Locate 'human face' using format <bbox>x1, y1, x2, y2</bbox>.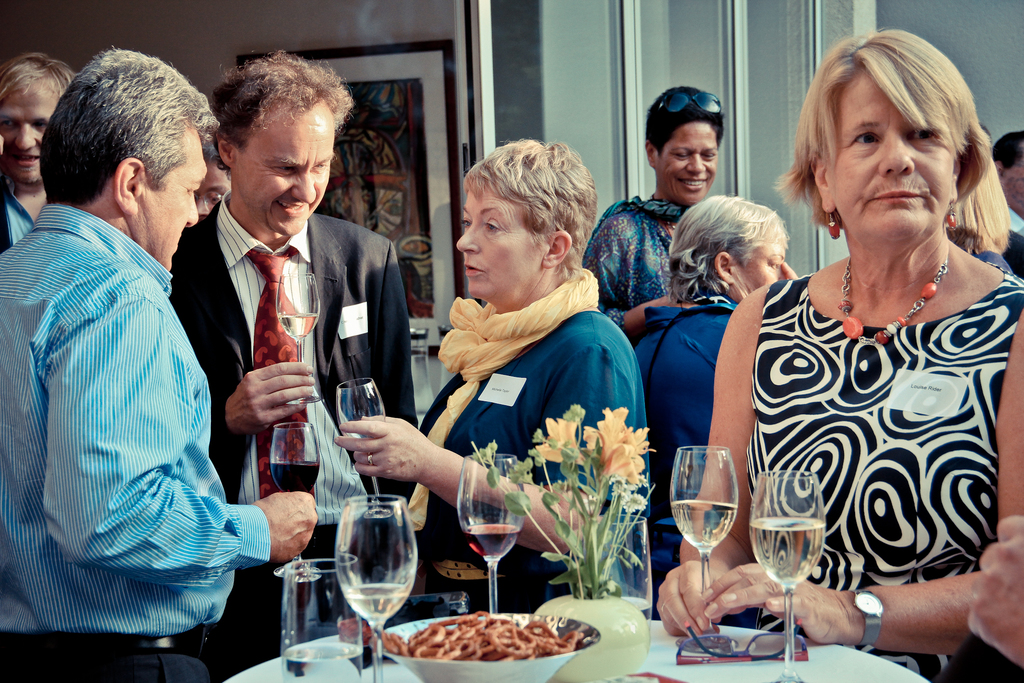
<bbox>456, 178, 545, 304</bbox>.
